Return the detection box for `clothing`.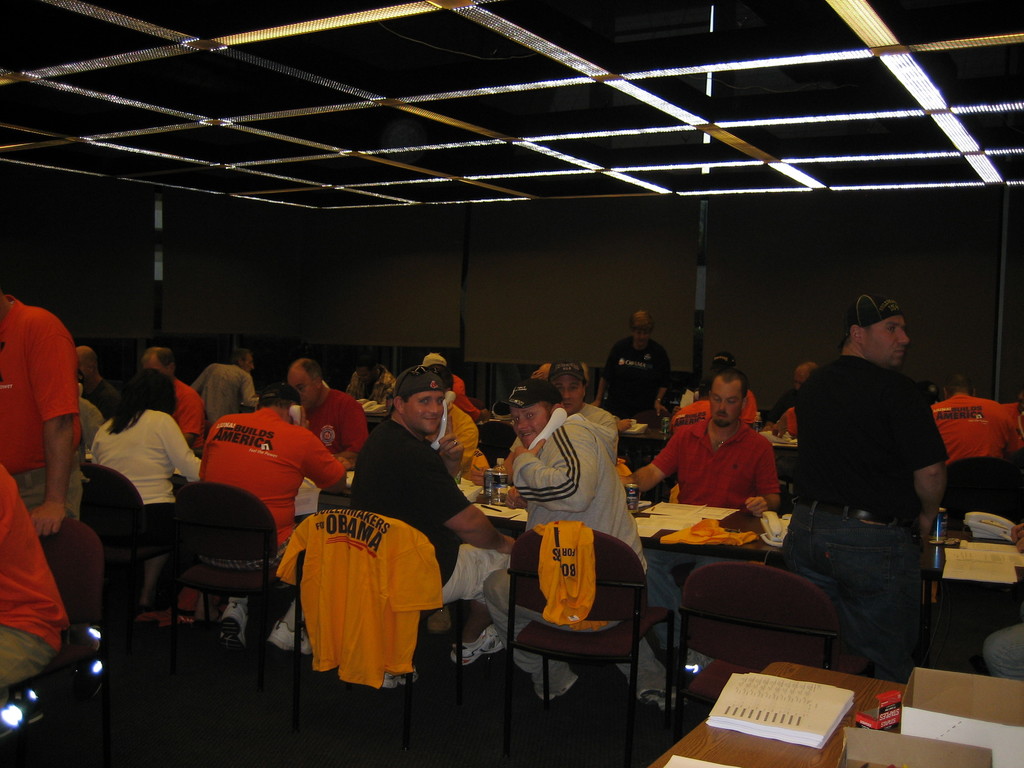
bbox=[509, 409, 688, 700].
